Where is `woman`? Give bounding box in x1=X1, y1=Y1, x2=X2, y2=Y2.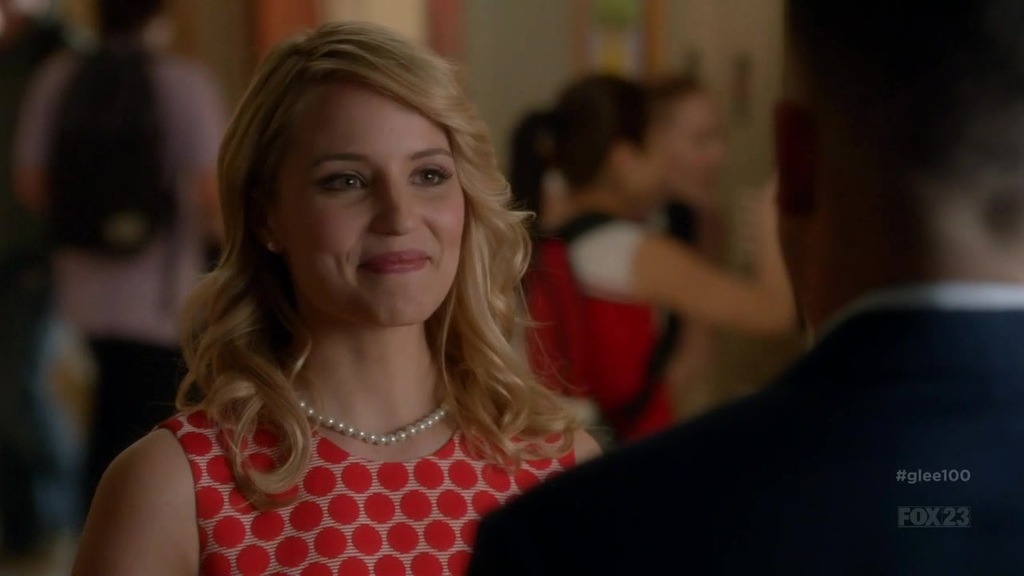
x1=90, y1=18, x2=618, y2=552.
